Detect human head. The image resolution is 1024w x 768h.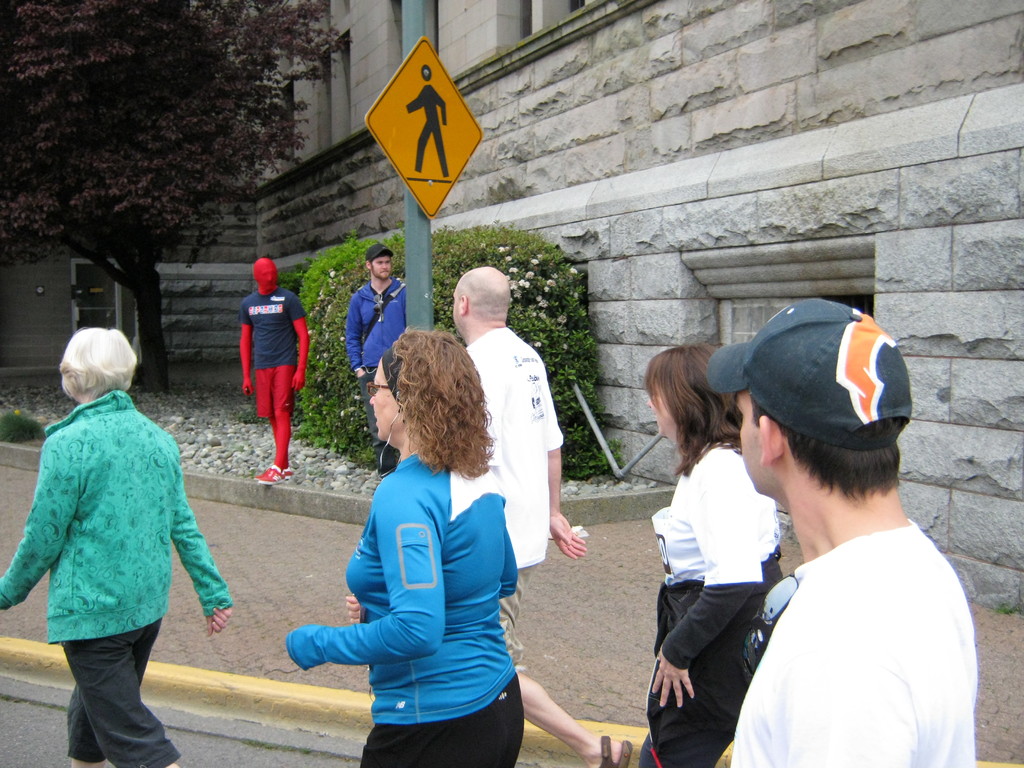
box=[253, 259, 282, 288].
